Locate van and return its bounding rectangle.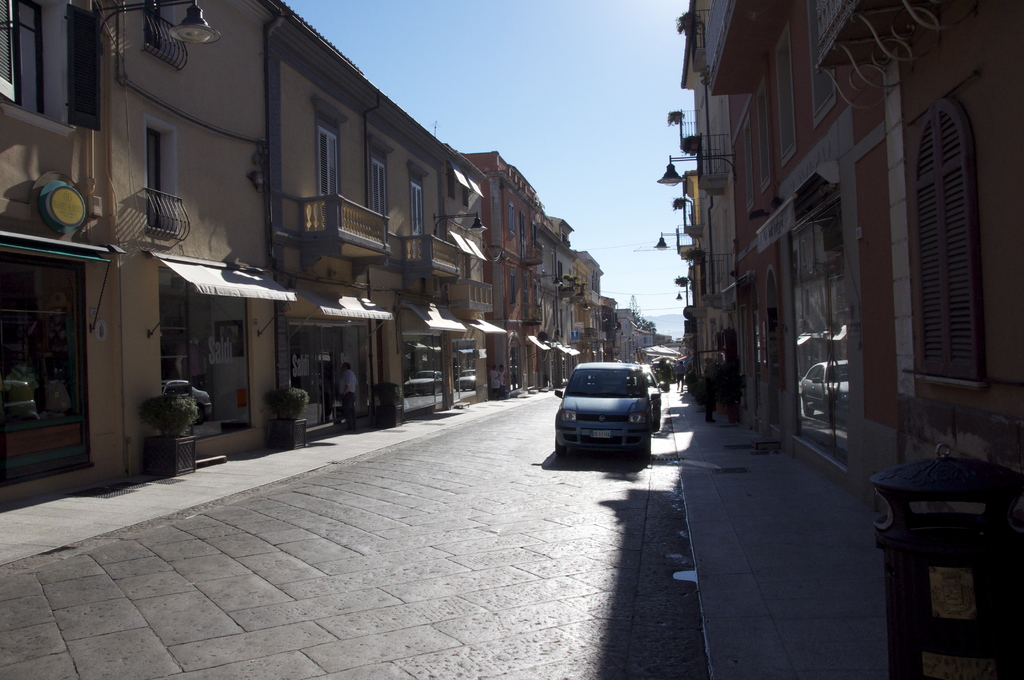
[x1=552, y1=360, x2=653, y2=465].
